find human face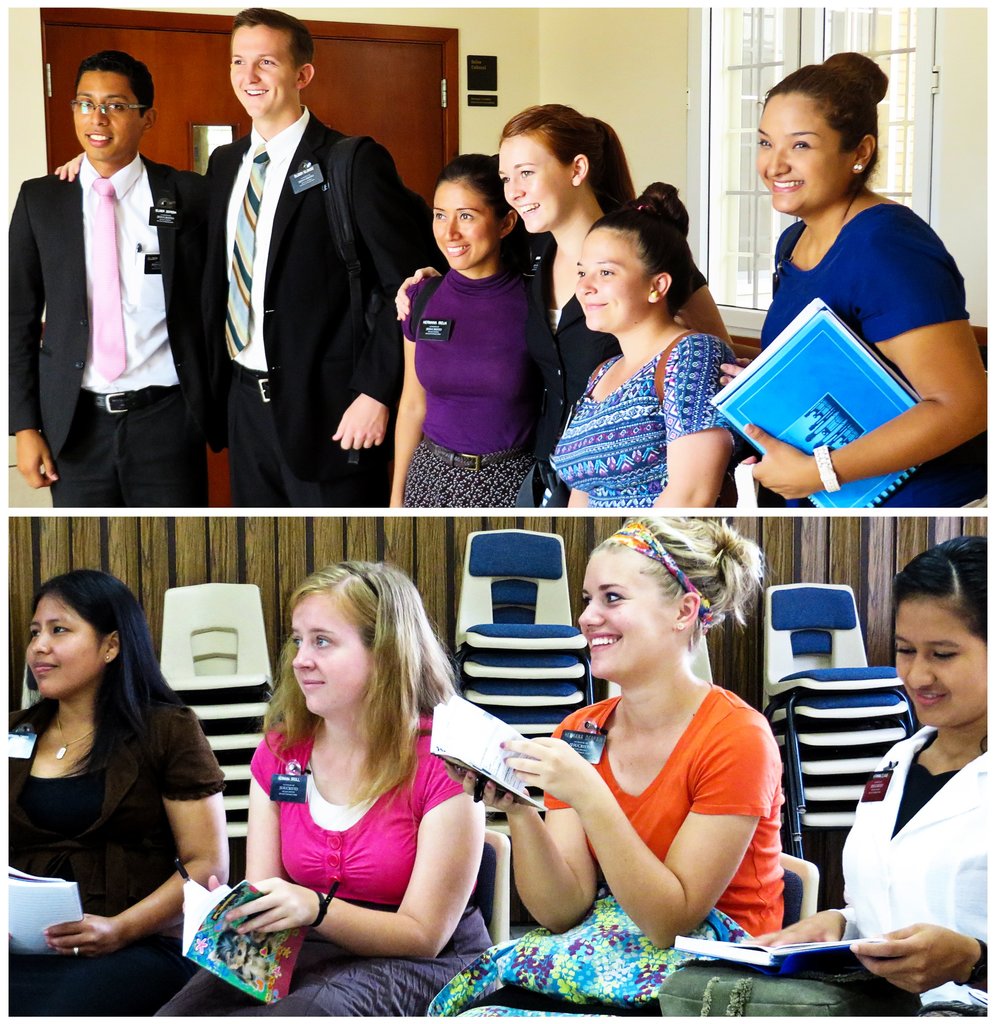
26, 593, 105, 694
